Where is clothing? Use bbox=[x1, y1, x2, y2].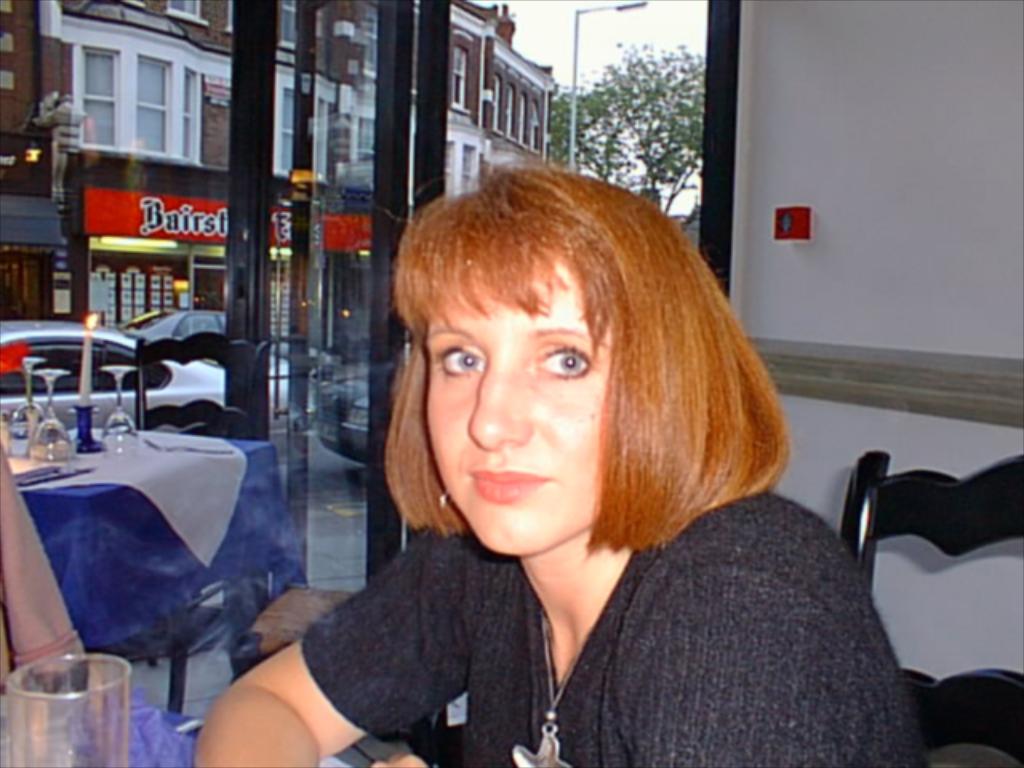
bbox=[222, 442, 954, 767].
